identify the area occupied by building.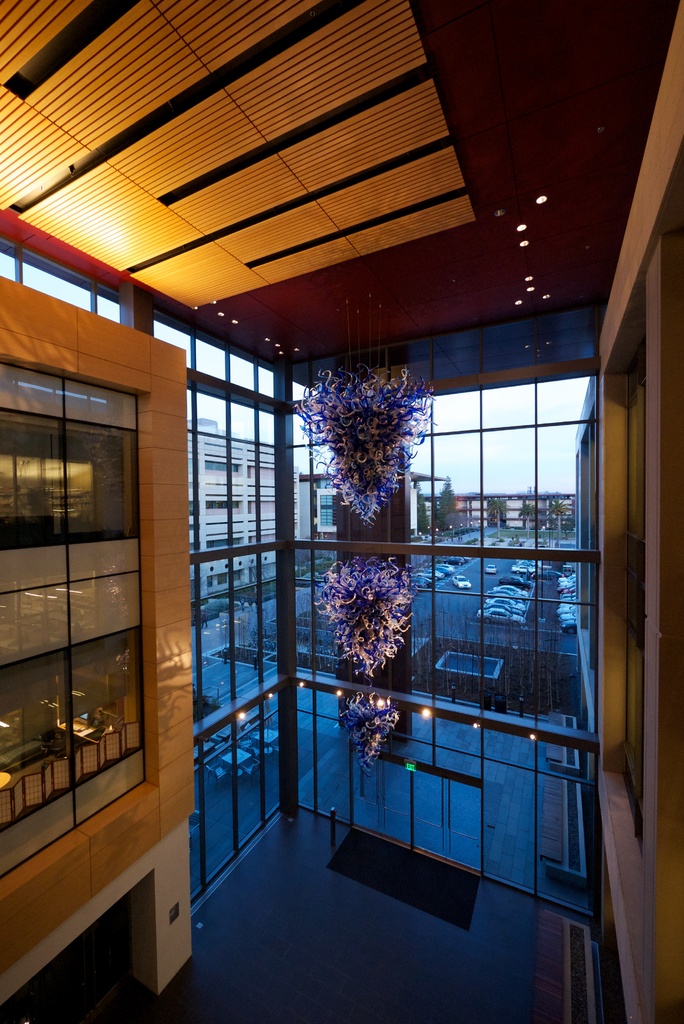
Area: <box>428,489,579,545</box>.
